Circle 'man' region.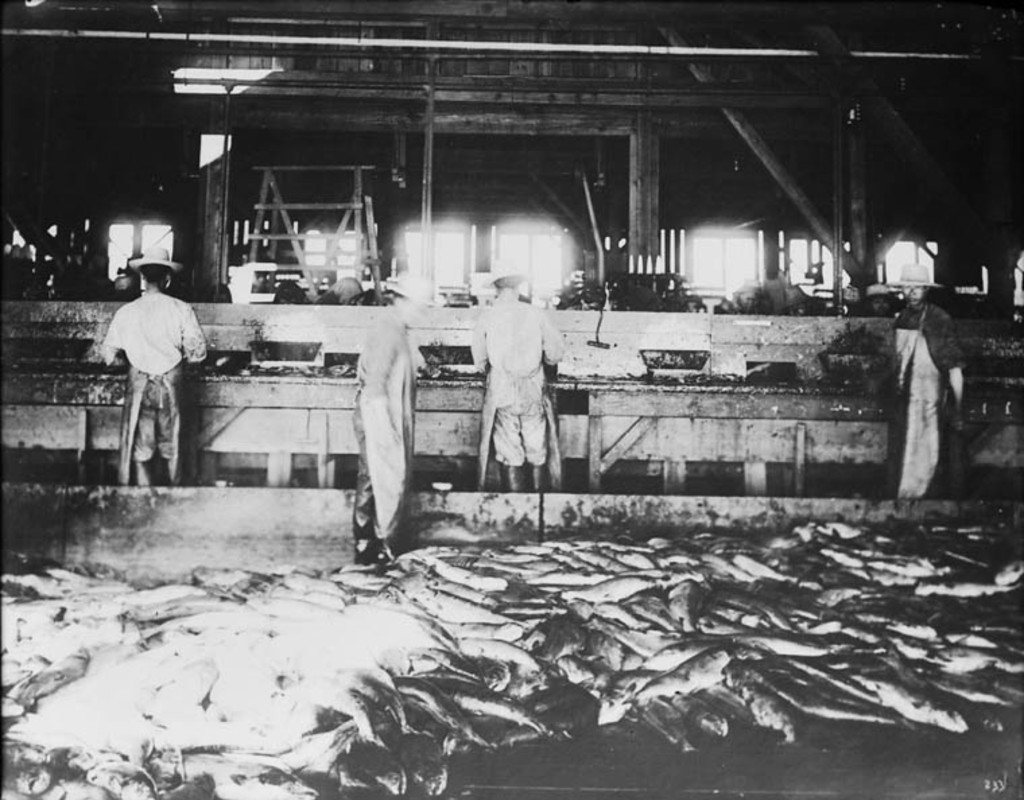
Region: BBox(92, 241, 198, 504).
